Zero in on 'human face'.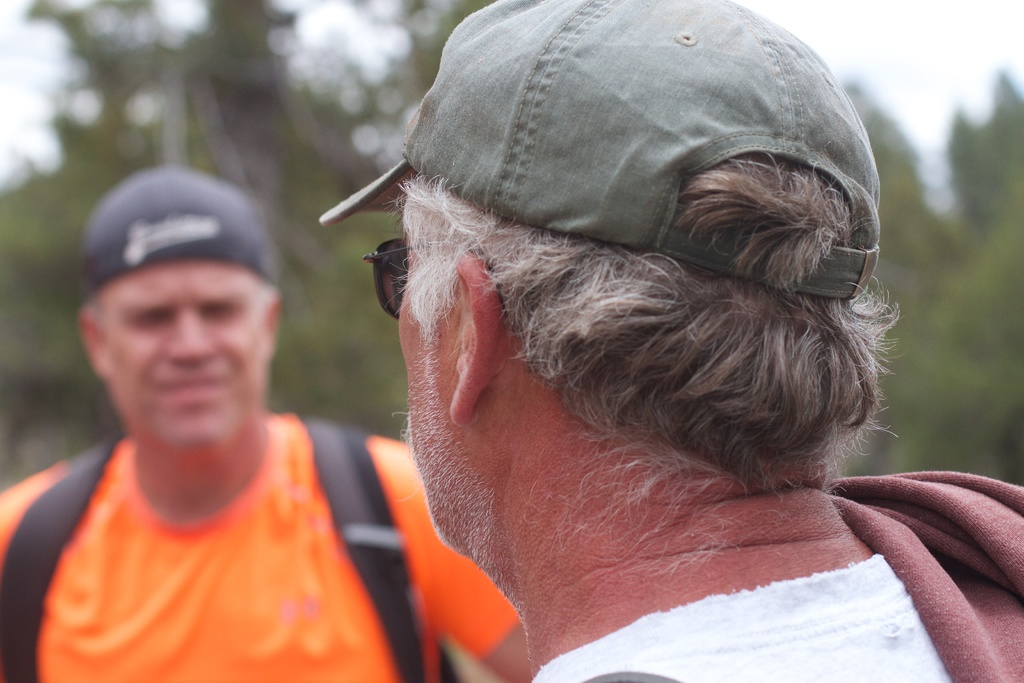
Zeroed in: bbox=[104, 265, 268, 449].
